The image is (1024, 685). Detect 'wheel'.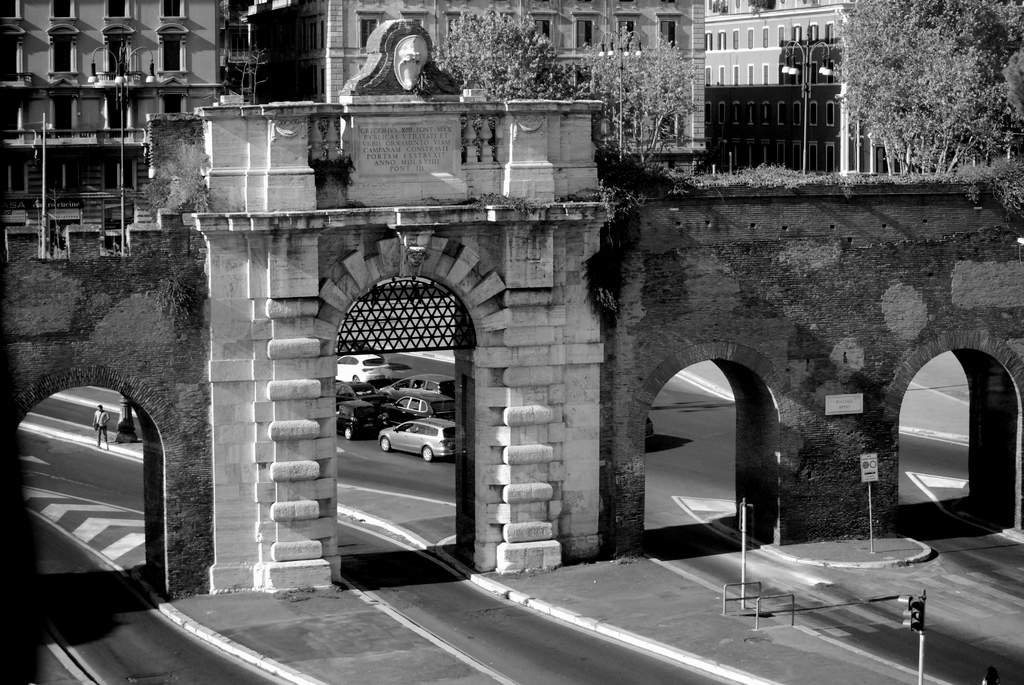
Detection: left=345, top=429, right=354, bottom=441.
